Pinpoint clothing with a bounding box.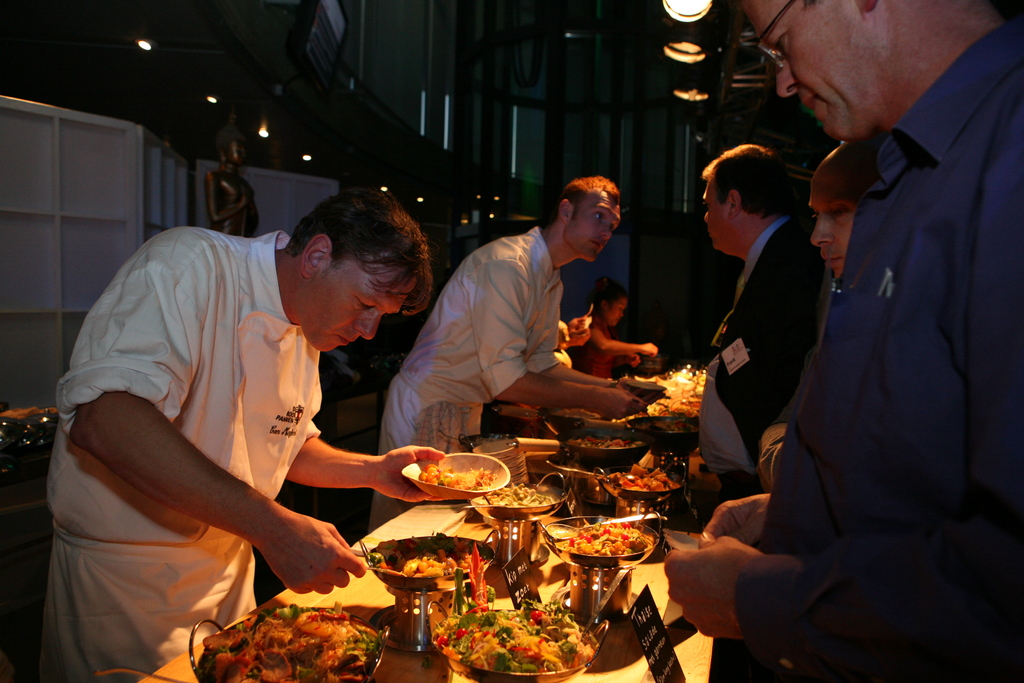
[703, 215, 820, 444].
